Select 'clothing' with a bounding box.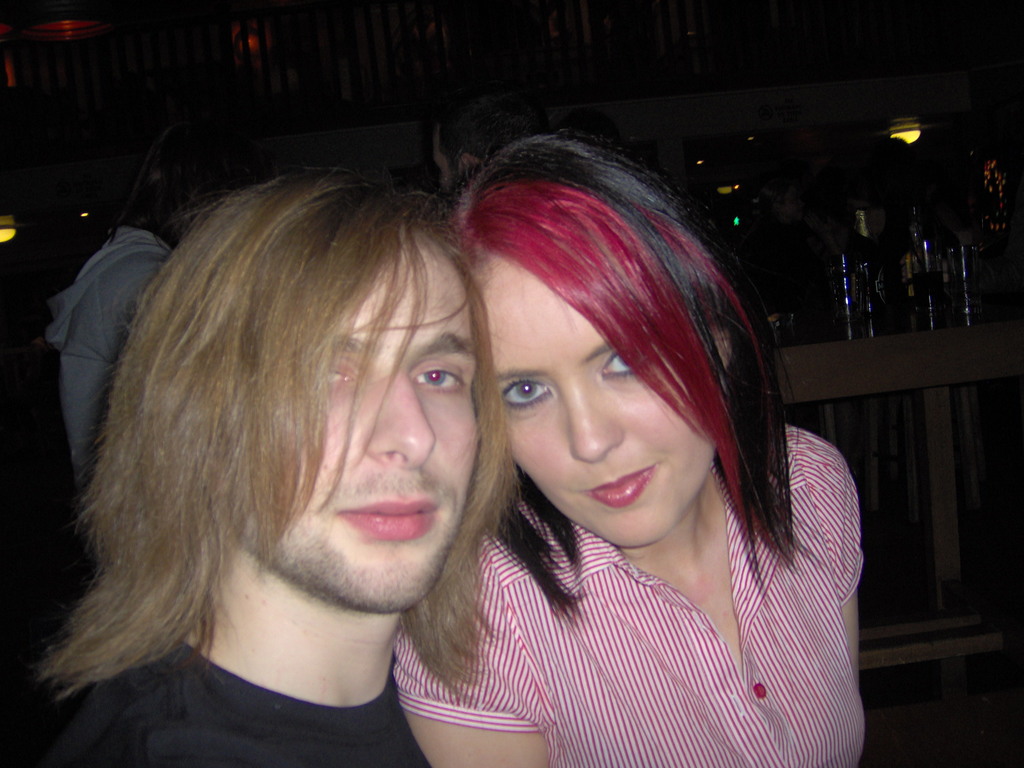
(x1=404, y1=422, x2=883, y2=753).
